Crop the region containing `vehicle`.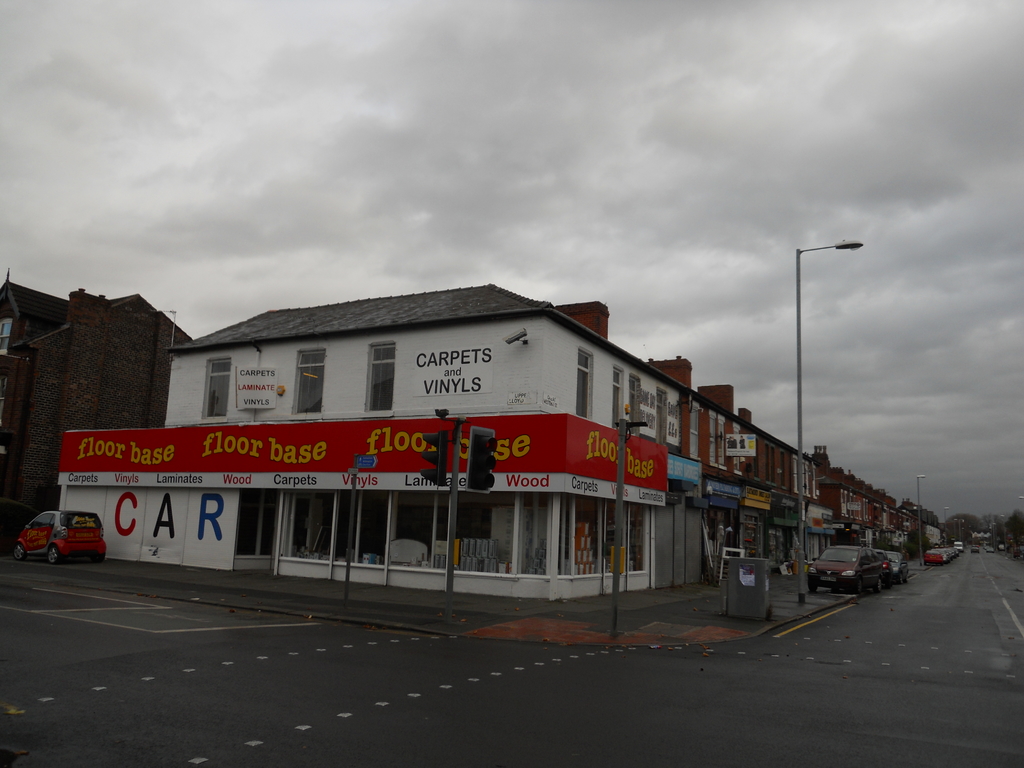
Crop region: <region>954, 543, 967, 552</region>.
